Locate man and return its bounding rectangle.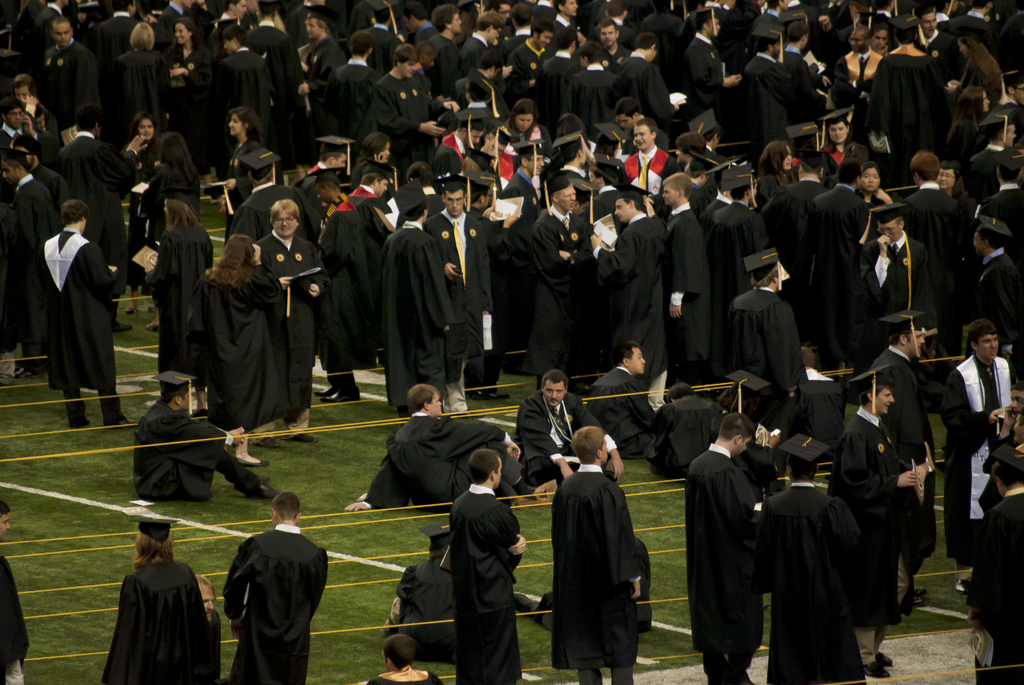
(751, 441, 879, 684).
